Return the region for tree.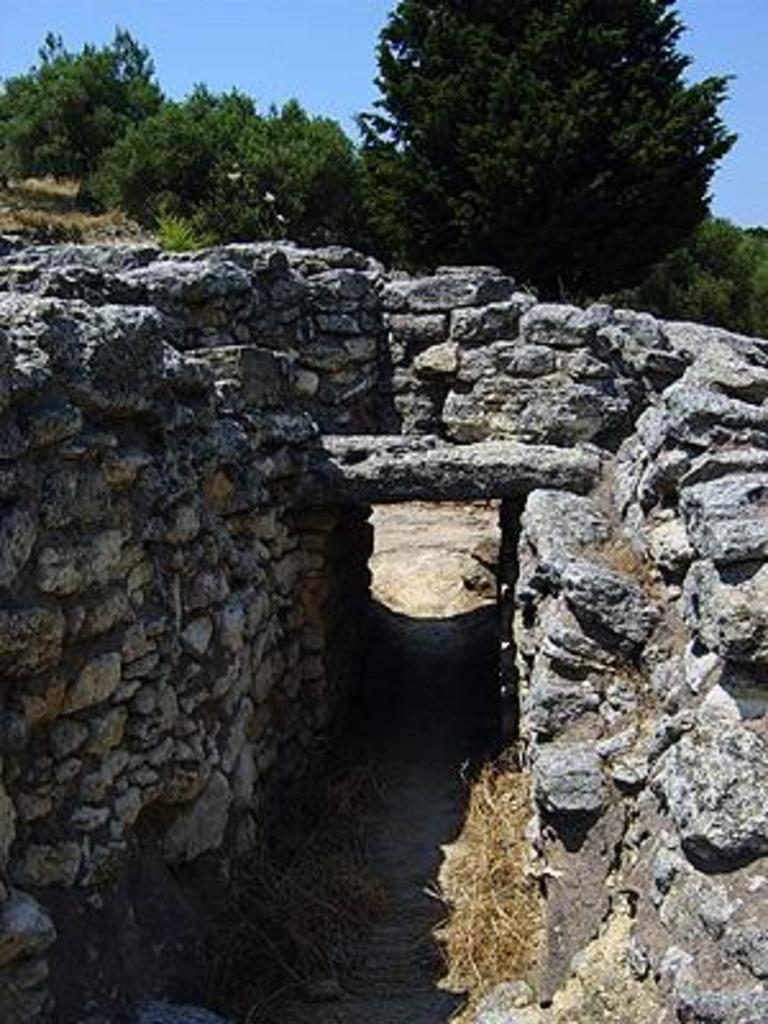
locate(666, 225, 765, 325).
